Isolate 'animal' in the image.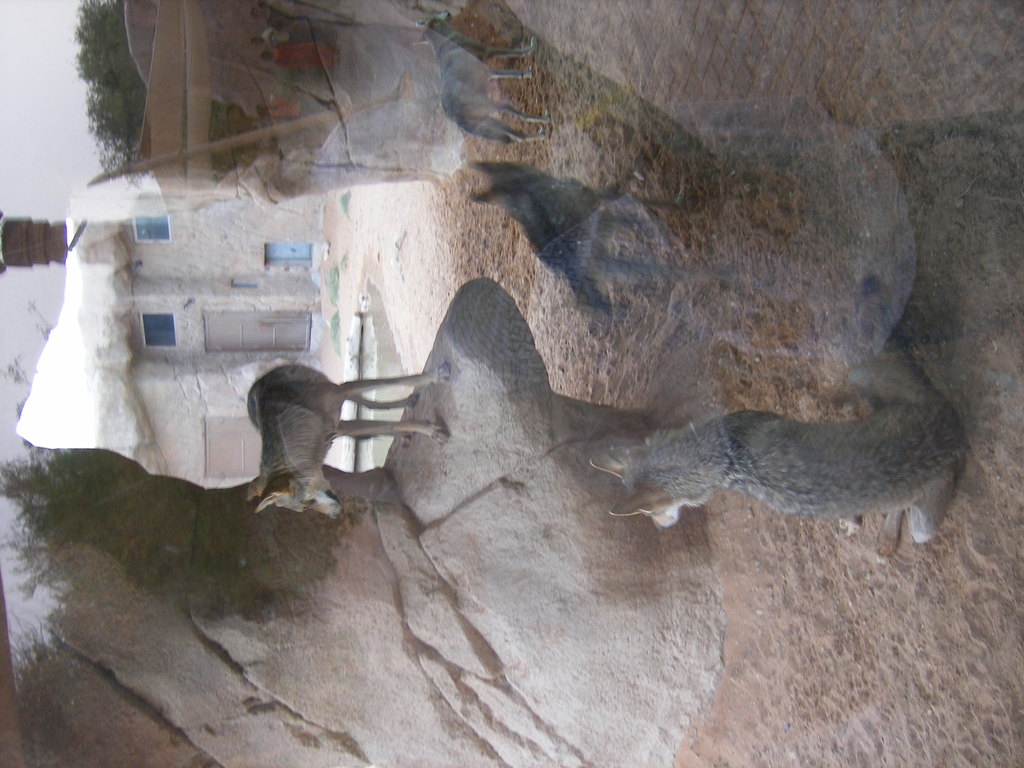
Isolated region: 245, 369, 455, 525.
